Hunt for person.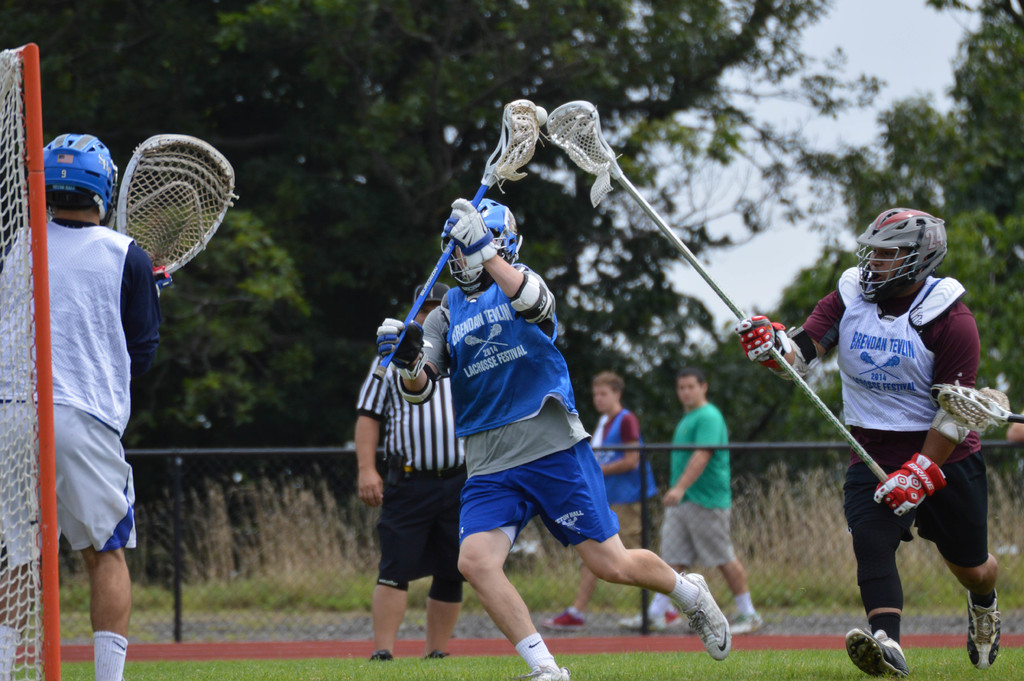
Hunted down at pyautogui.locateOnScreen(372, 192, 730, 680).
